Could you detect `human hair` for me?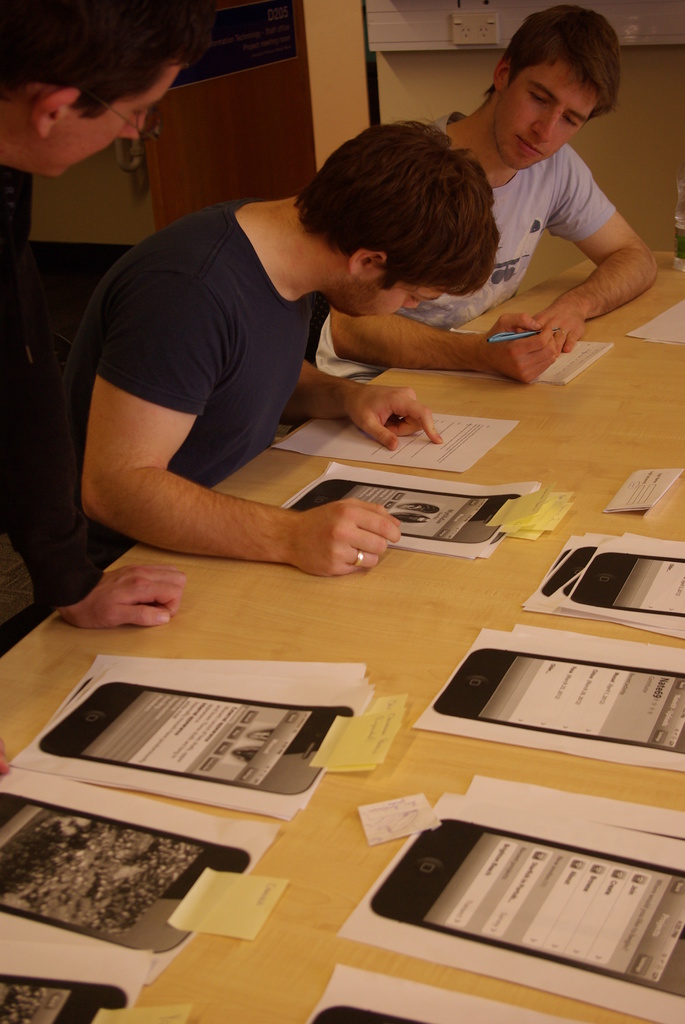
Detection result: {"x1": 476, "y1": 3, "x2": 624, "y2": 120}.
